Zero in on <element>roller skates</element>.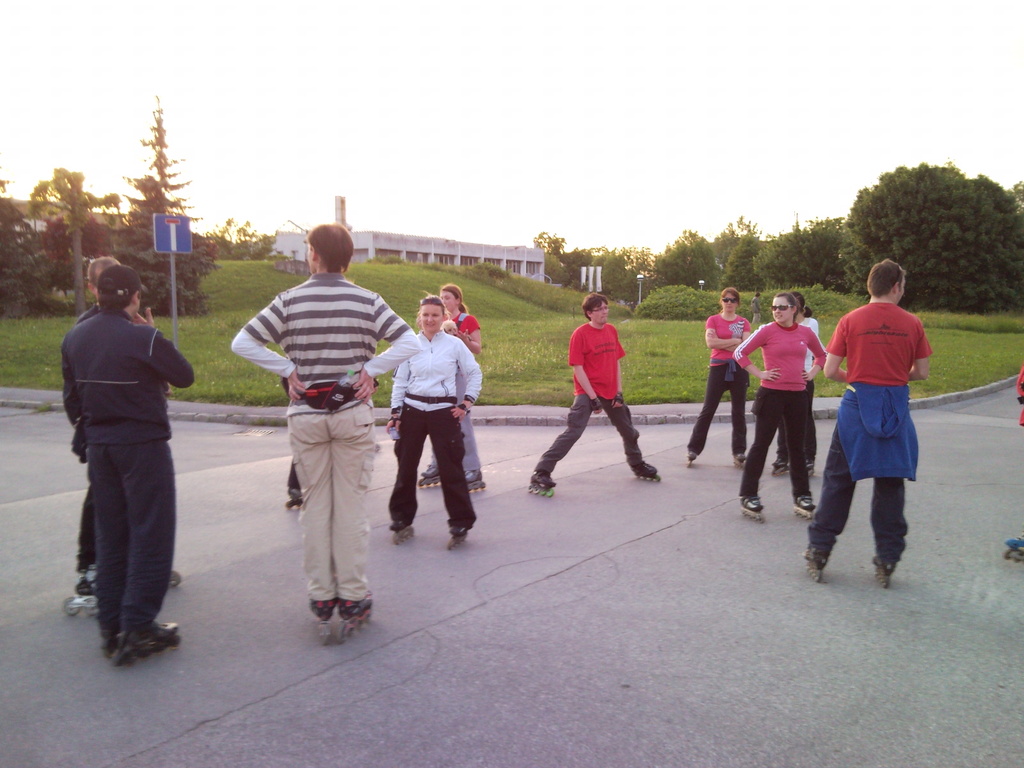
Zeroed in: rect(806, 547, 831, 589).
